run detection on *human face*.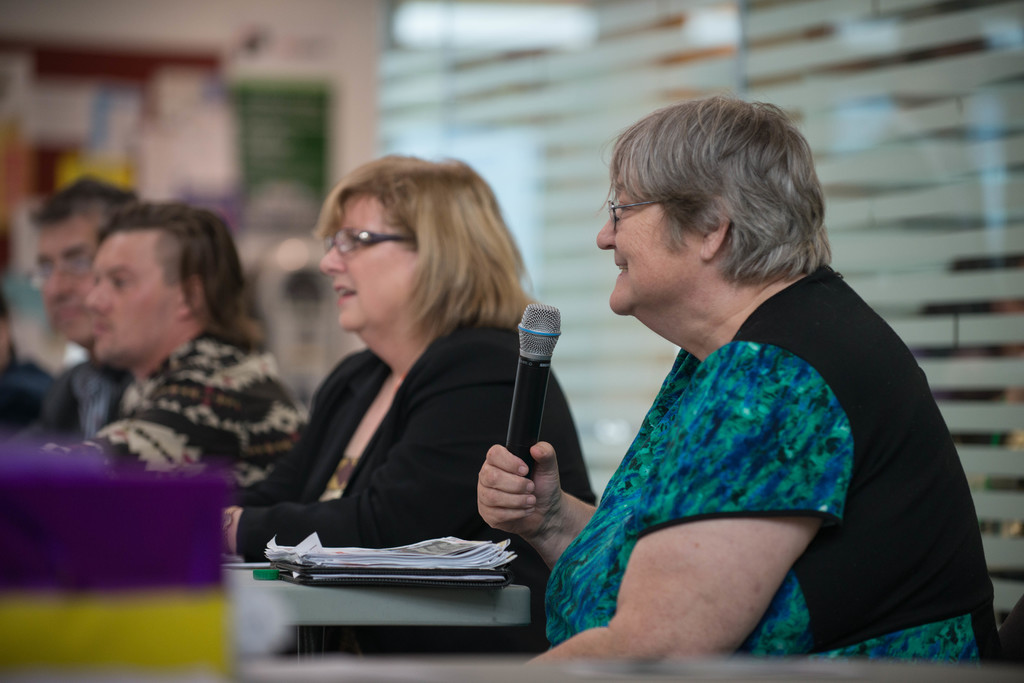
Result: region(84, 230, 185, 362).
